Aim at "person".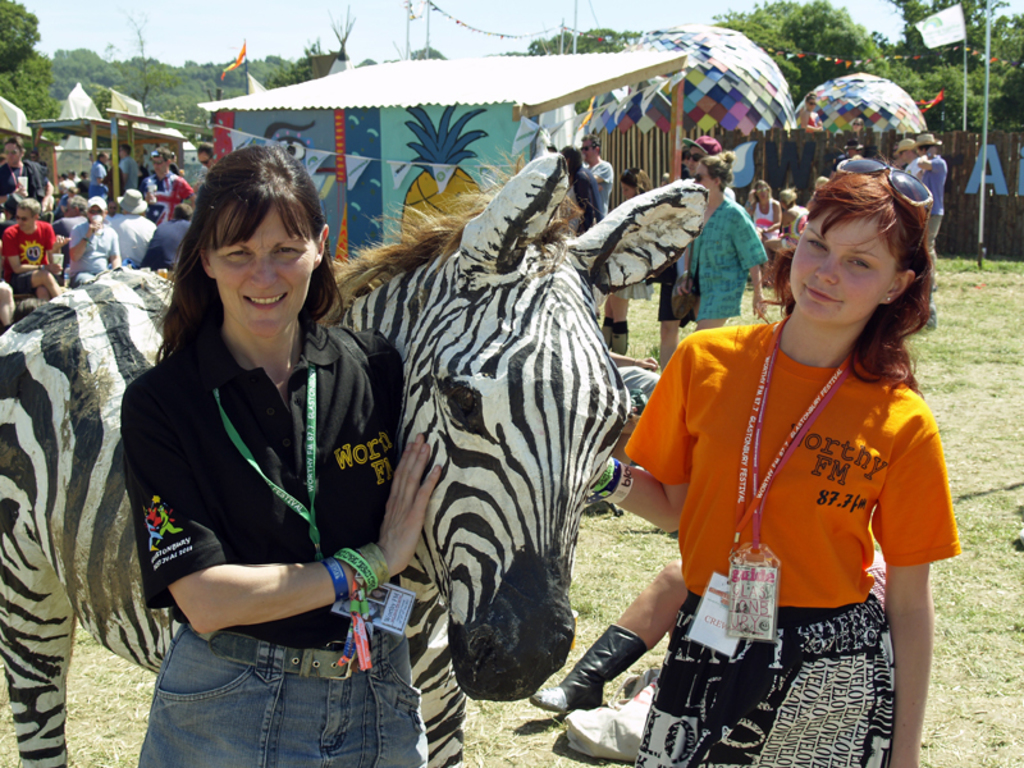
Aimed at 119:138:444:767.
